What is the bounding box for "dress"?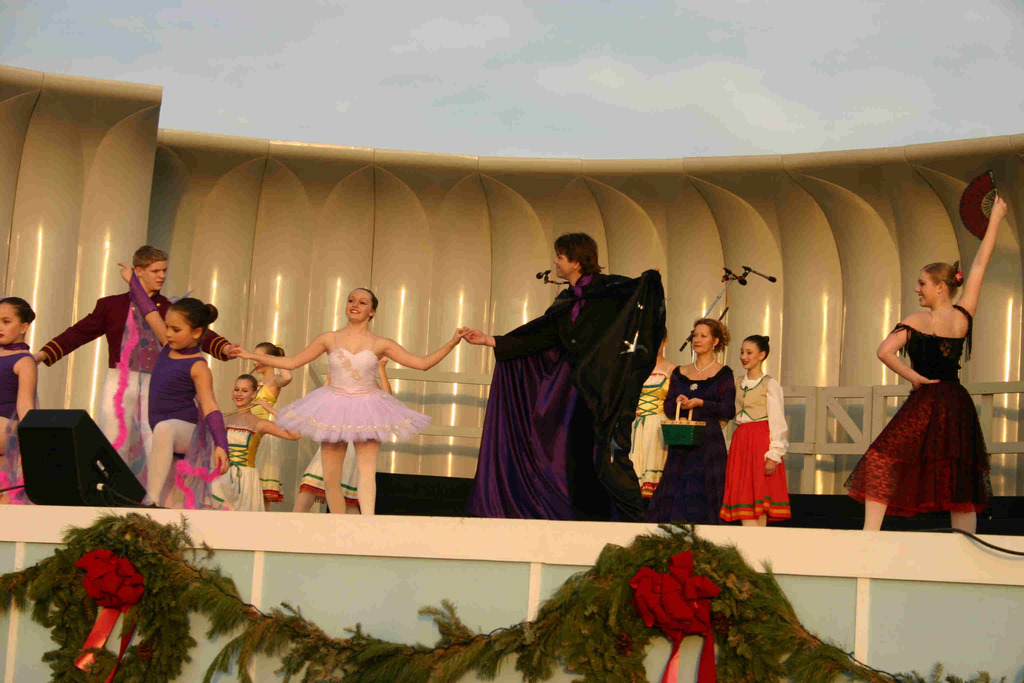
box=[844, 303, 996, 517].
